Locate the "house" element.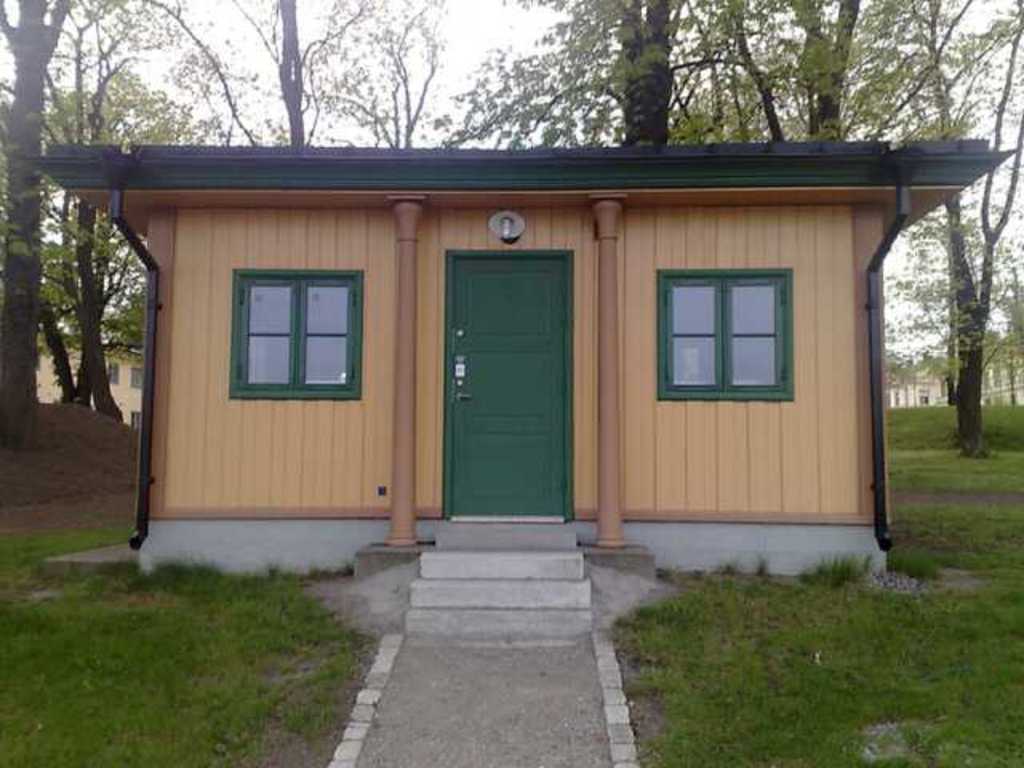
Element bbox: rect(35, 326, 144, 435).
